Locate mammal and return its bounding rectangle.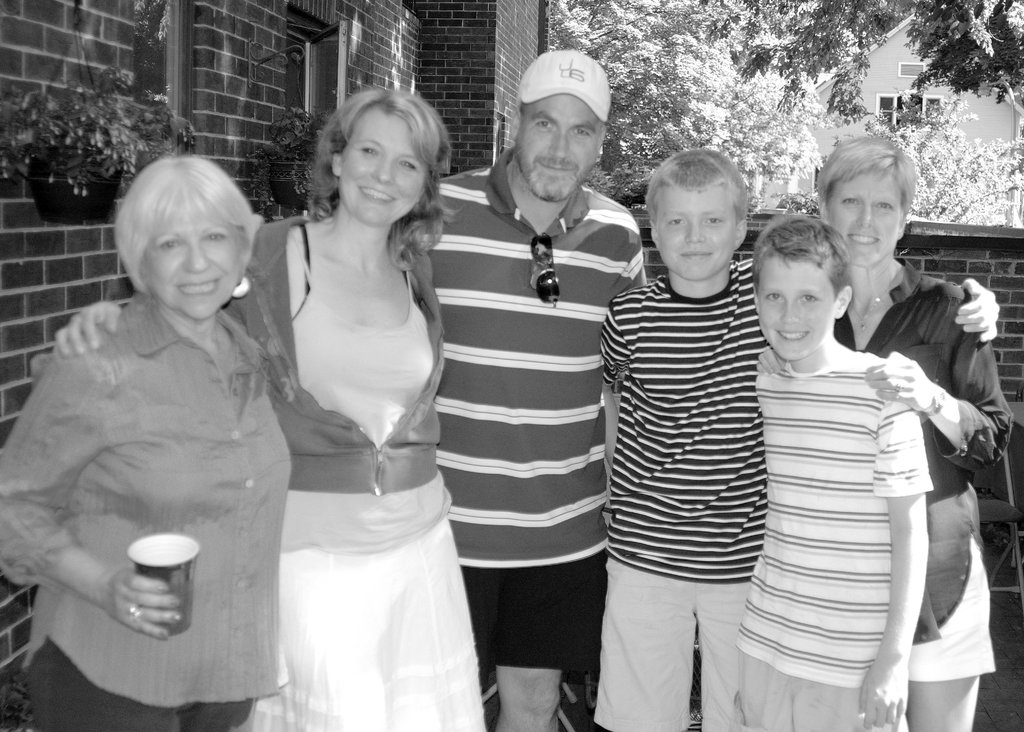
<bbox>593, 143, 805, 693</bbox>.
